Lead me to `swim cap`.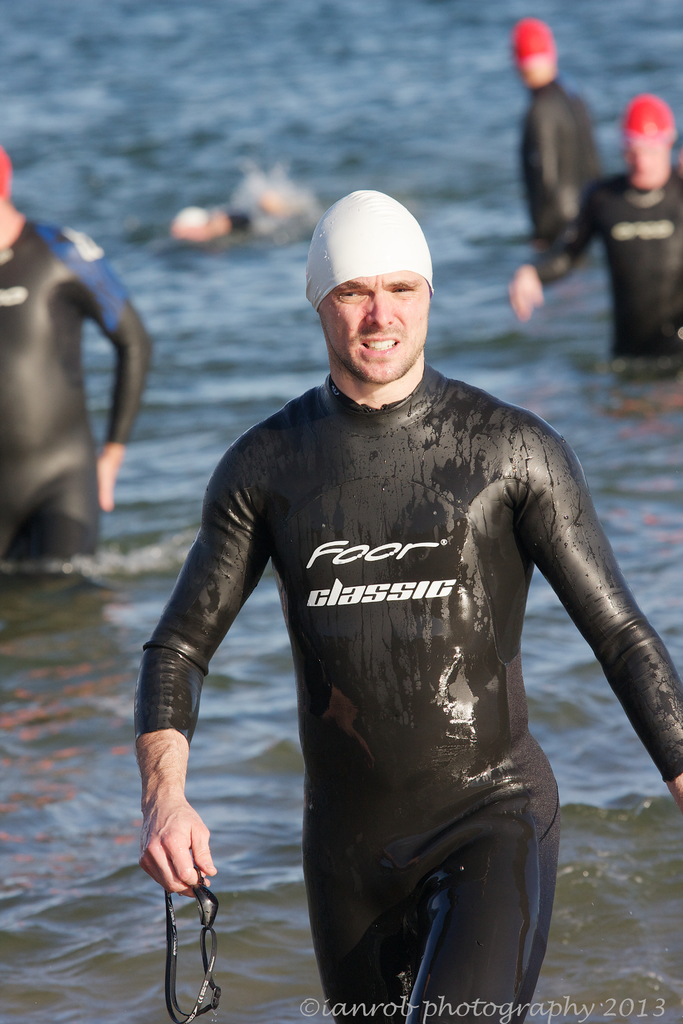
Lead to 301, 189, 432, 301.
